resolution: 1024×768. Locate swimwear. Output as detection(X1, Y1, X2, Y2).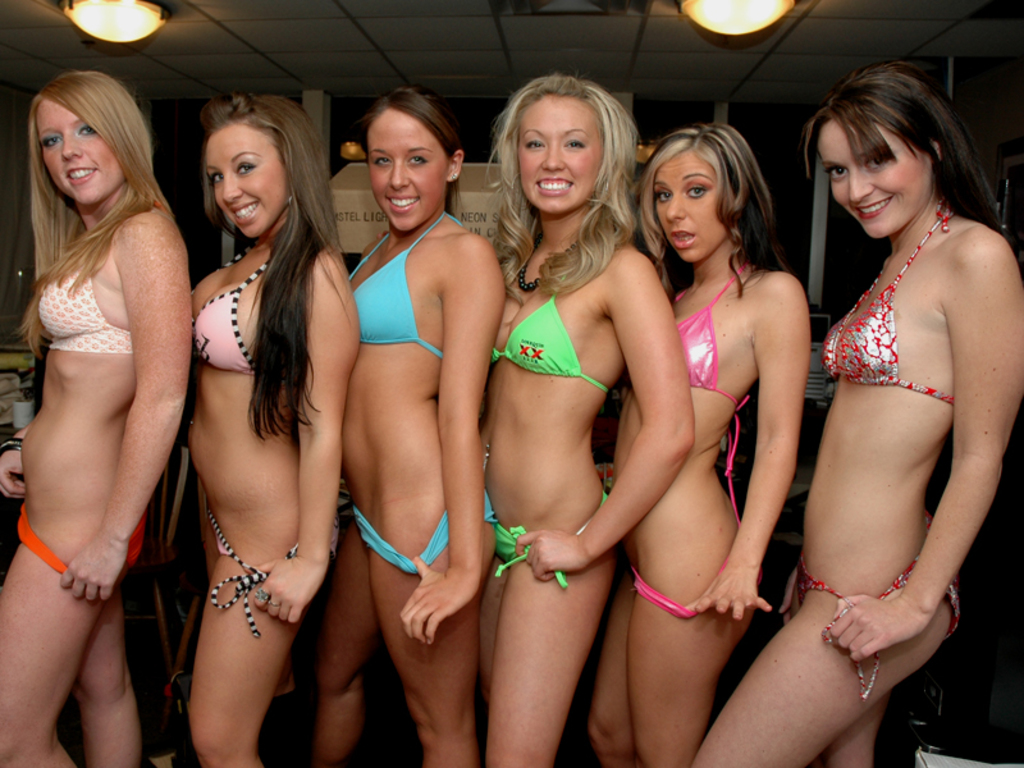
detection(348, 210, 445, 352).
